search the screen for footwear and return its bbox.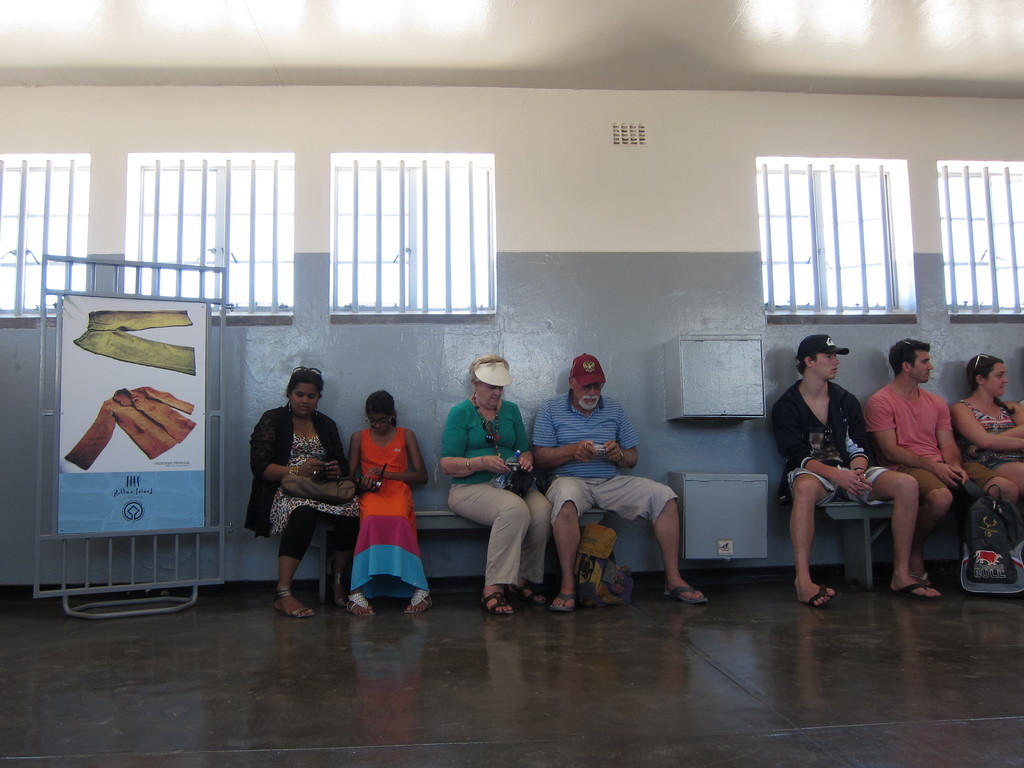
Found: (x1=915, y1=568, x2=936, y2=588).
